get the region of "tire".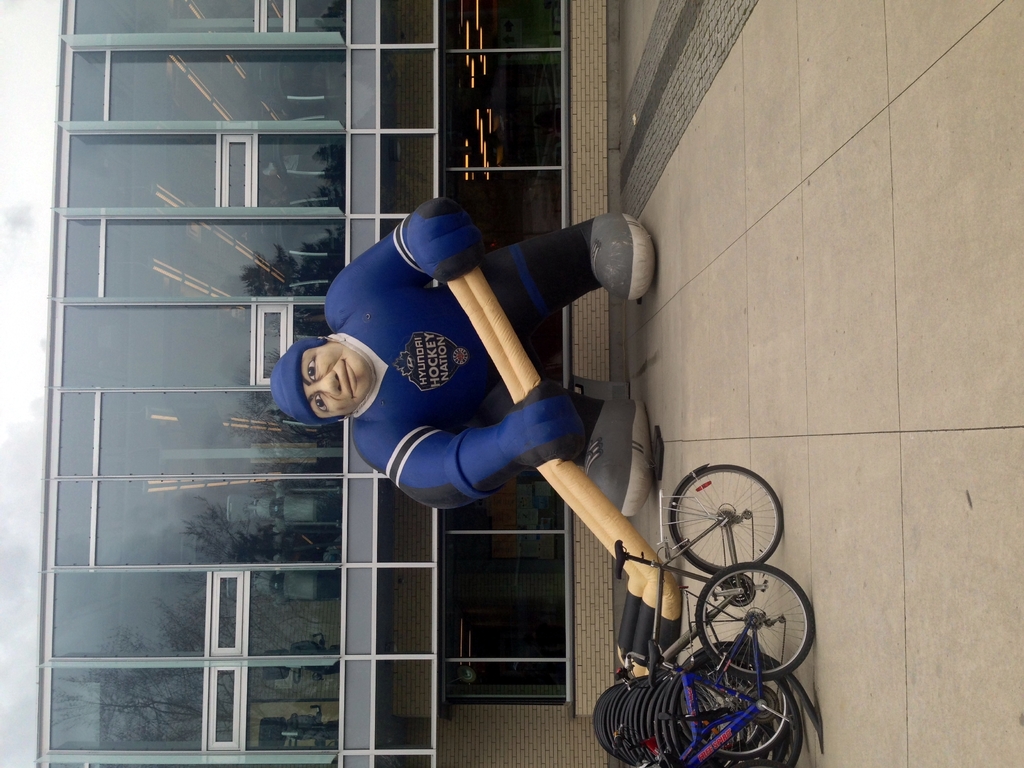
x1=698, y1=563, x2=815, y2=683.
